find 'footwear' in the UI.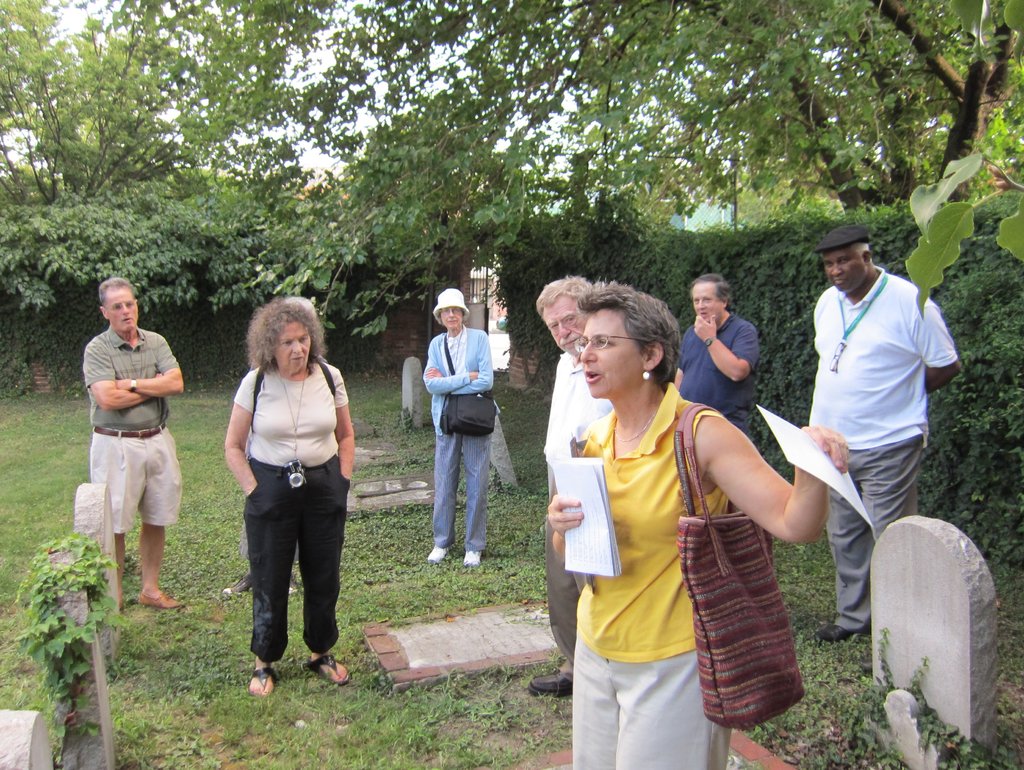
UI element at rect(303, 654, 353, 689).
